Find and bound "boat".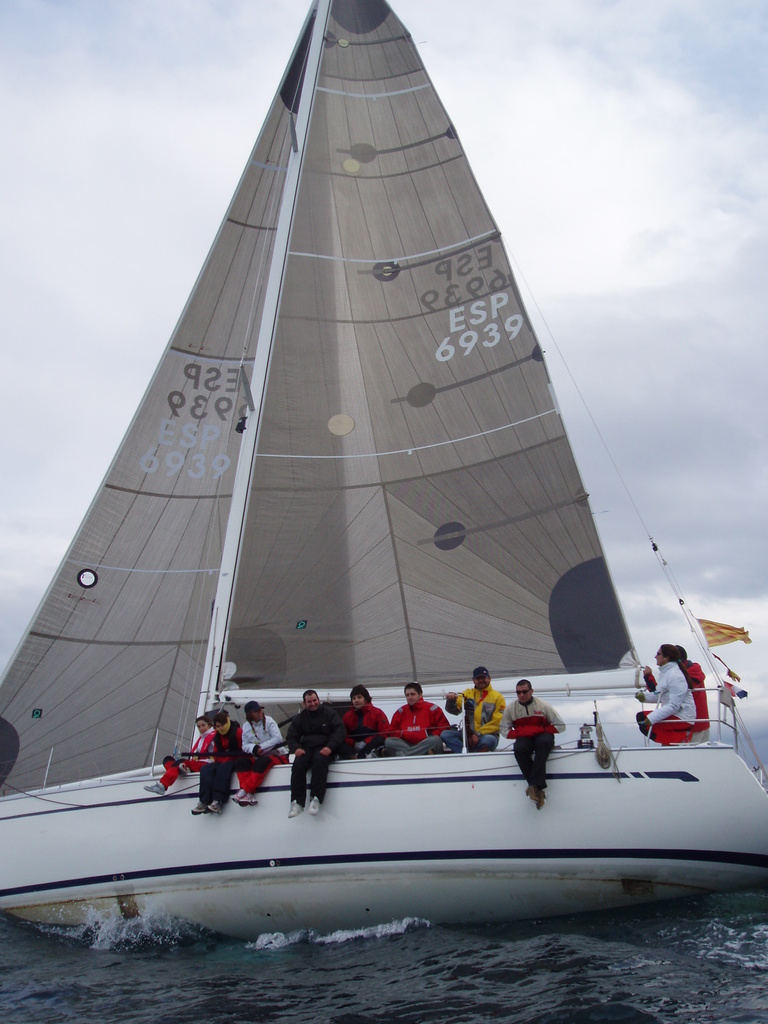
Bound: 0/9/729/958.
